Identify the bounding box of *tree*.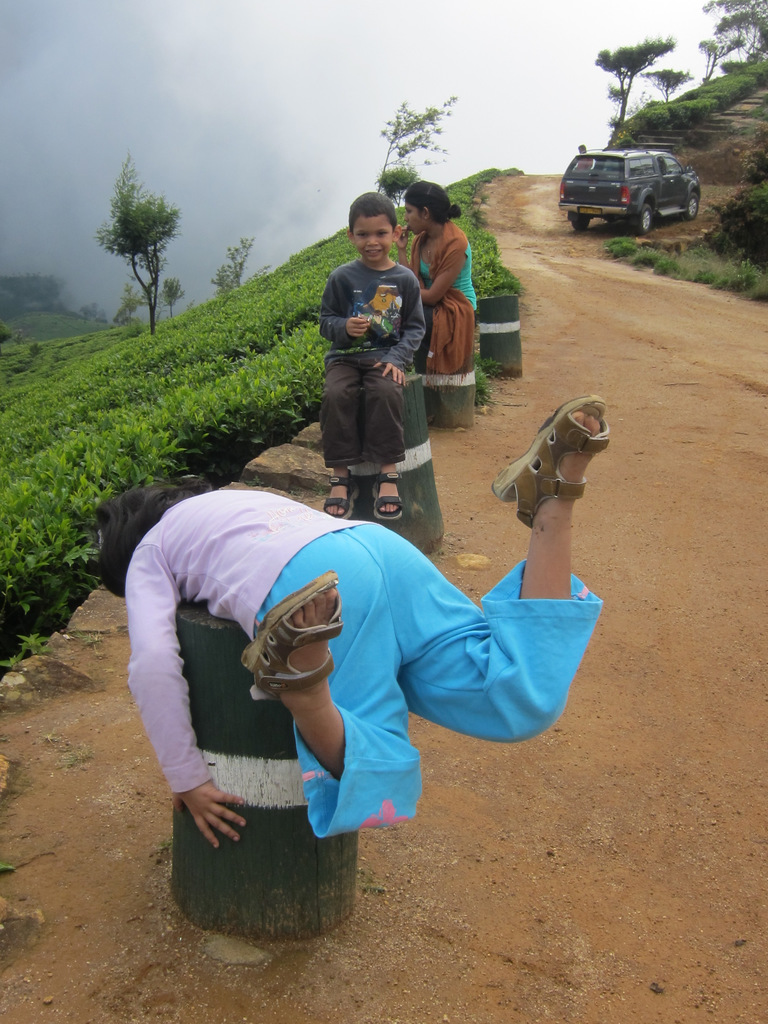
box(637, 68, 694, 95).
